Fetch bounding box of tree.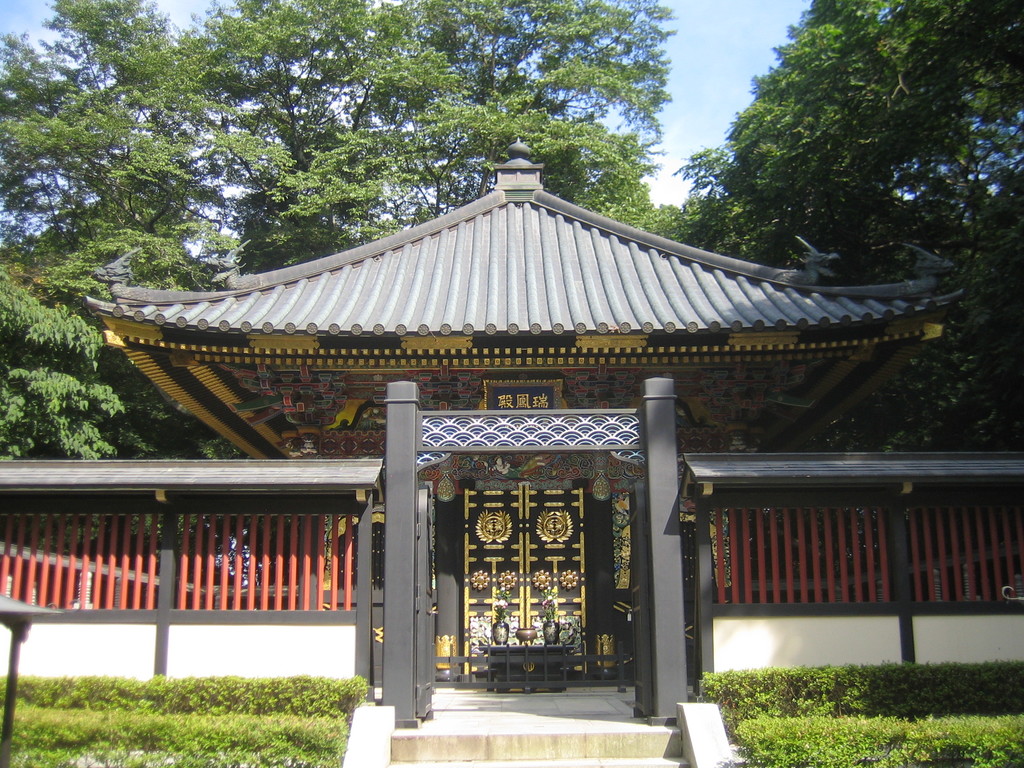
Bbox: [x1=0, y1=244, x2=230, y2=472].
